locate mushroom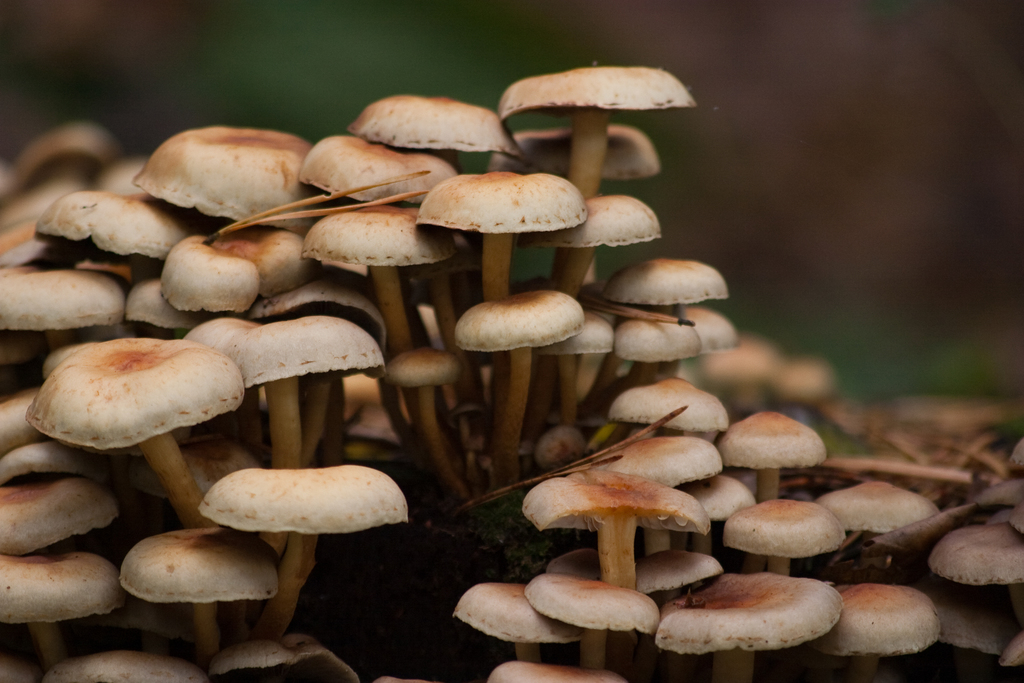
(left=28, top=334, right=247, bottom=529)
